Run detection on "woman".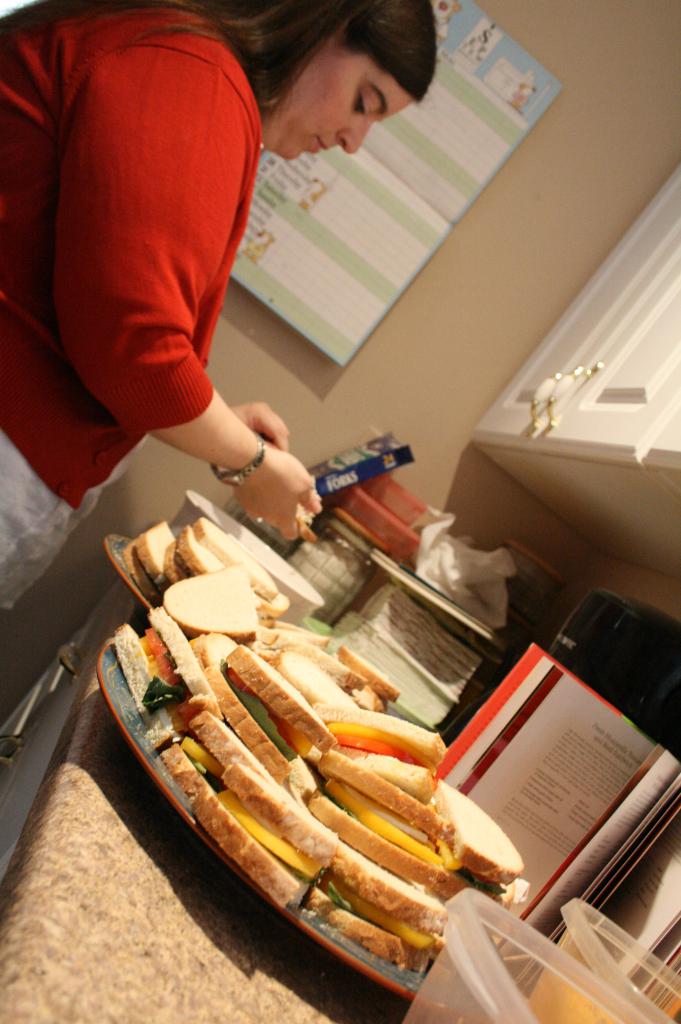
Result: detection(0, 0, 437, 611).
